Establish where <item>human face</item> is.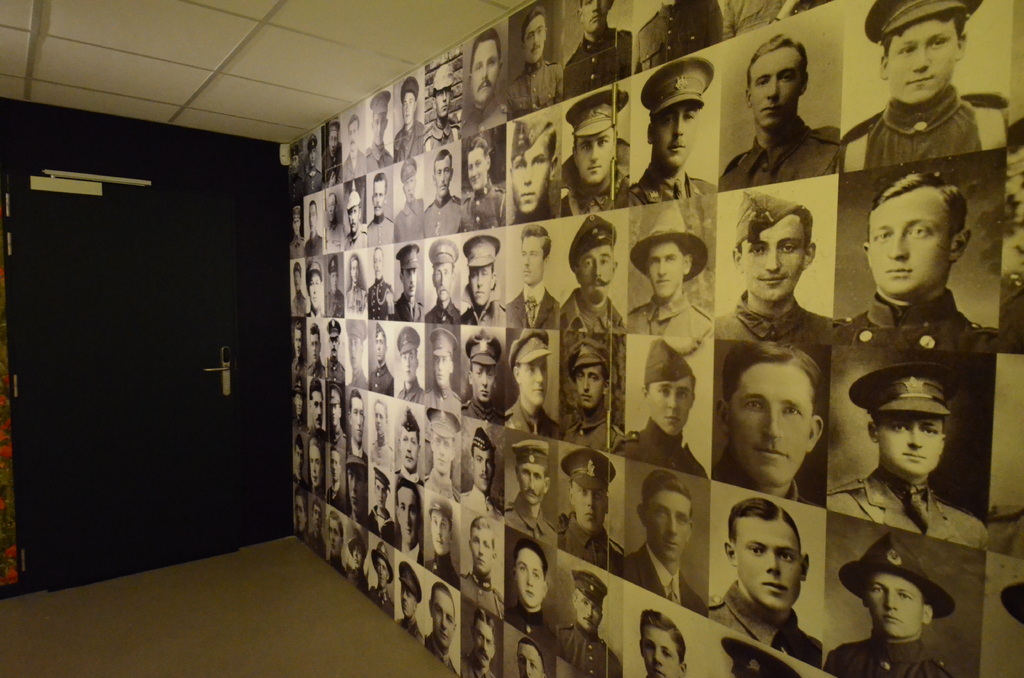
Established at {"left": 646, "top": 490, "right": 690, "bottom": 563}.
